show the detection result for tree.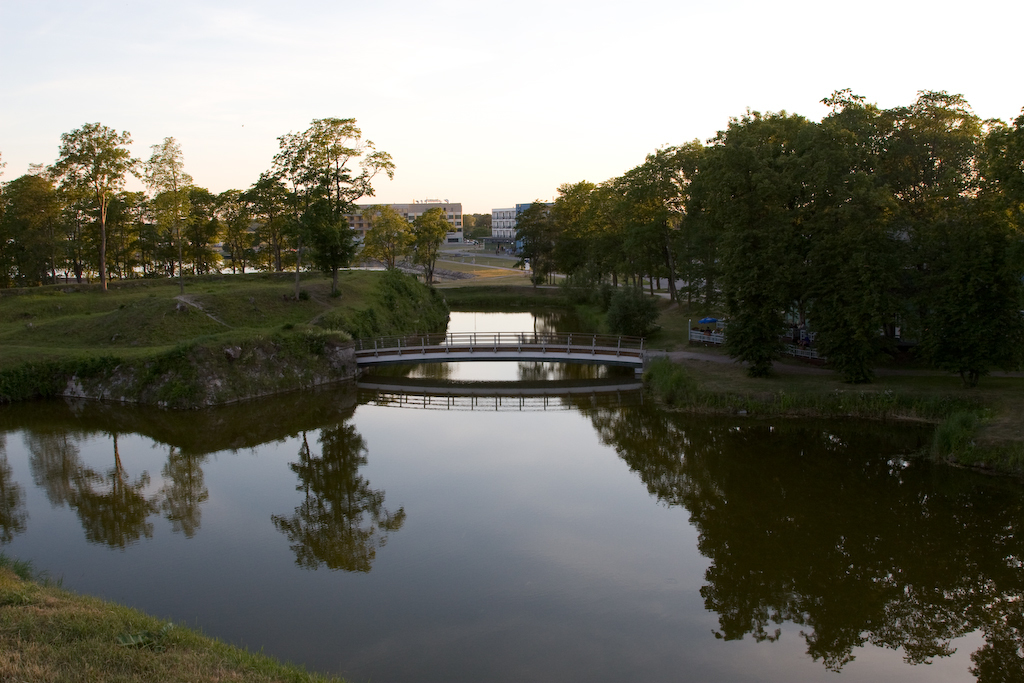
(412, 198, 452, 291).
